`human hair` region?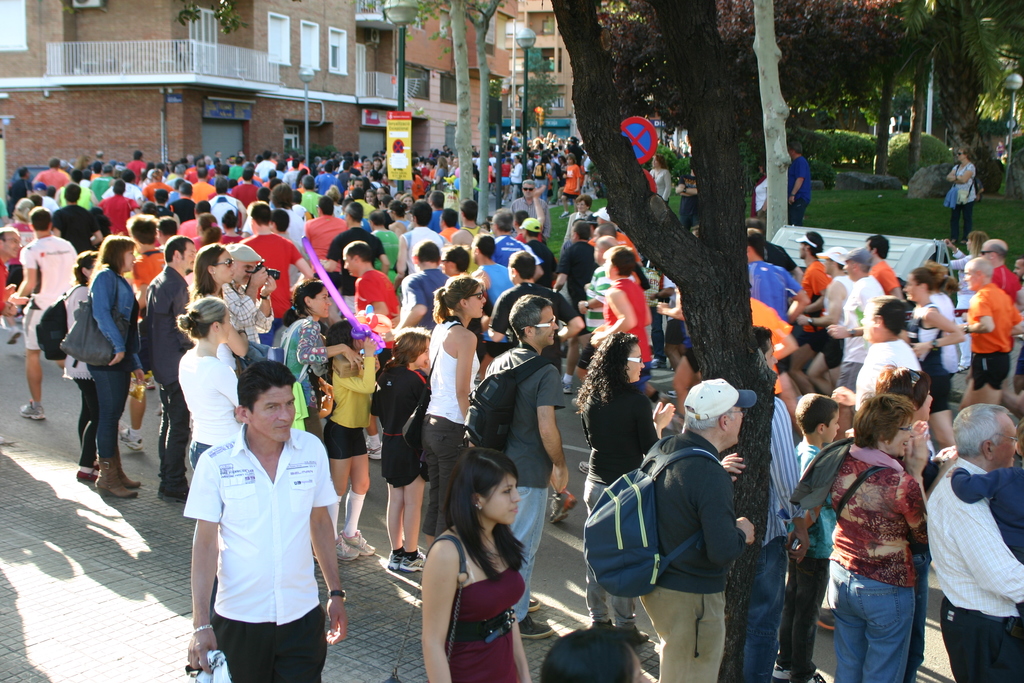
x1=392, y1=322, x2=440, y2=368
